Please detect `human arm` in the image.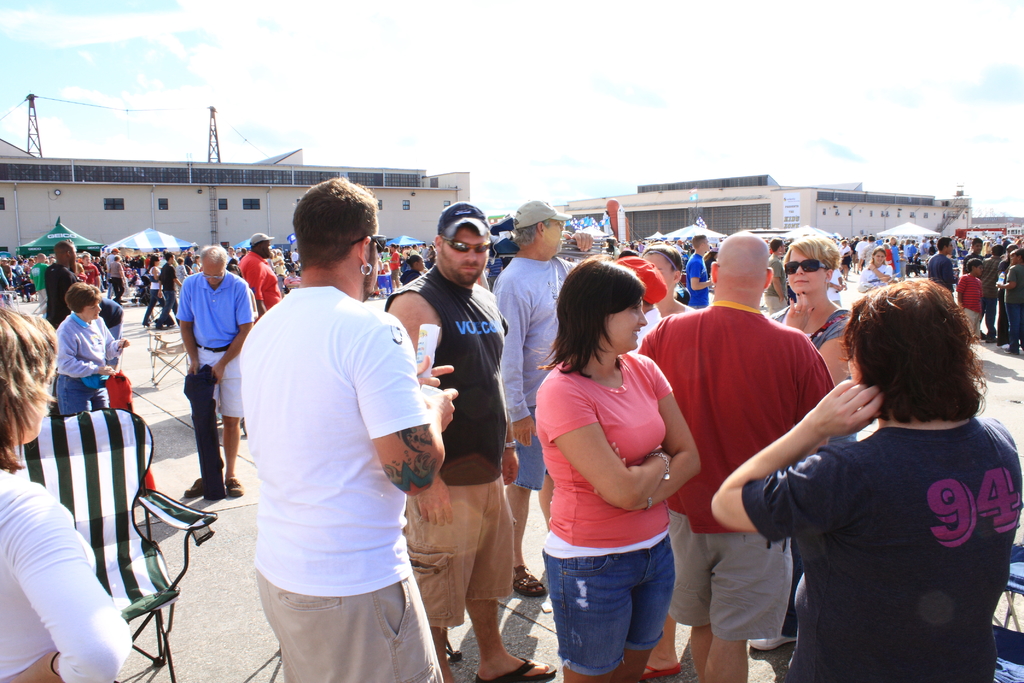
x1=1, y1=265, x2=12, y2=291.
